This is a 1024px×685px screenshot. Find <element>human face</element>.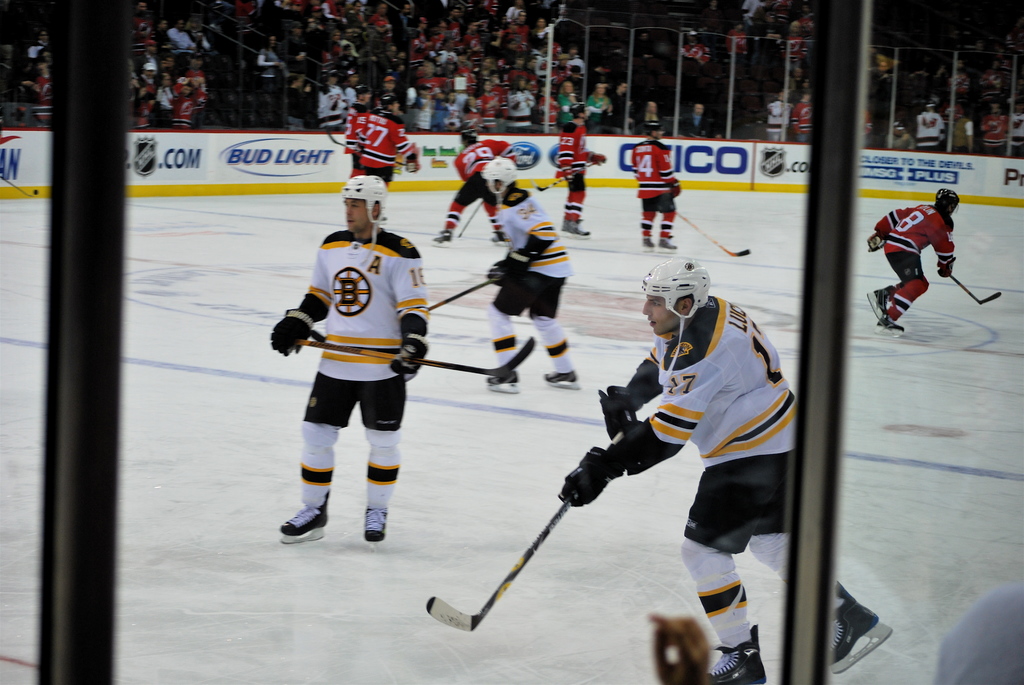
Bounding box: bbox(643, 292, 677, 336).
